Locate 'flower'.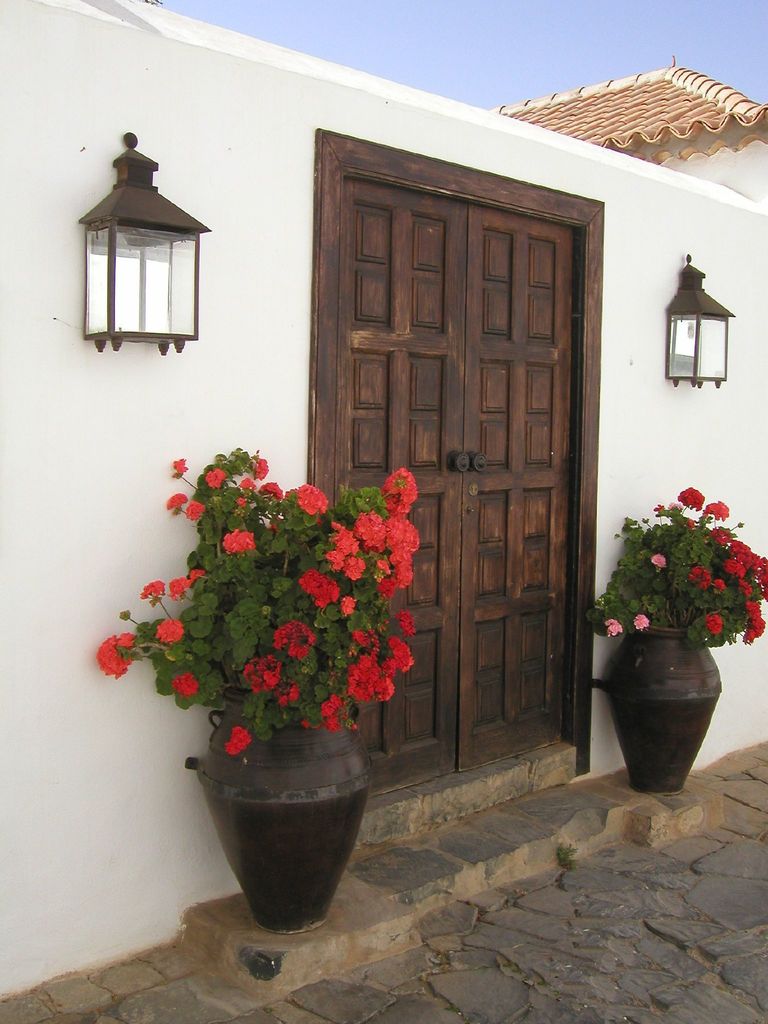
Bounding box: {"left": 219, "top": 527, "right": 254, "bottom": 560}.
